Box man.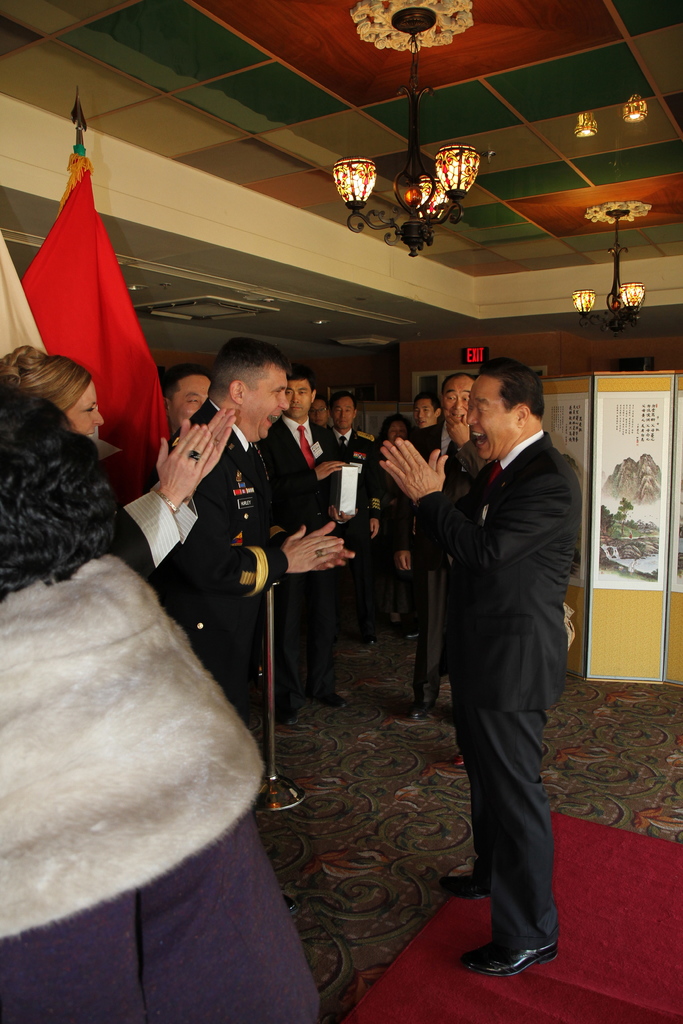
{"left": 404, "top": 333, "right": 589, "bottom": 983}.
